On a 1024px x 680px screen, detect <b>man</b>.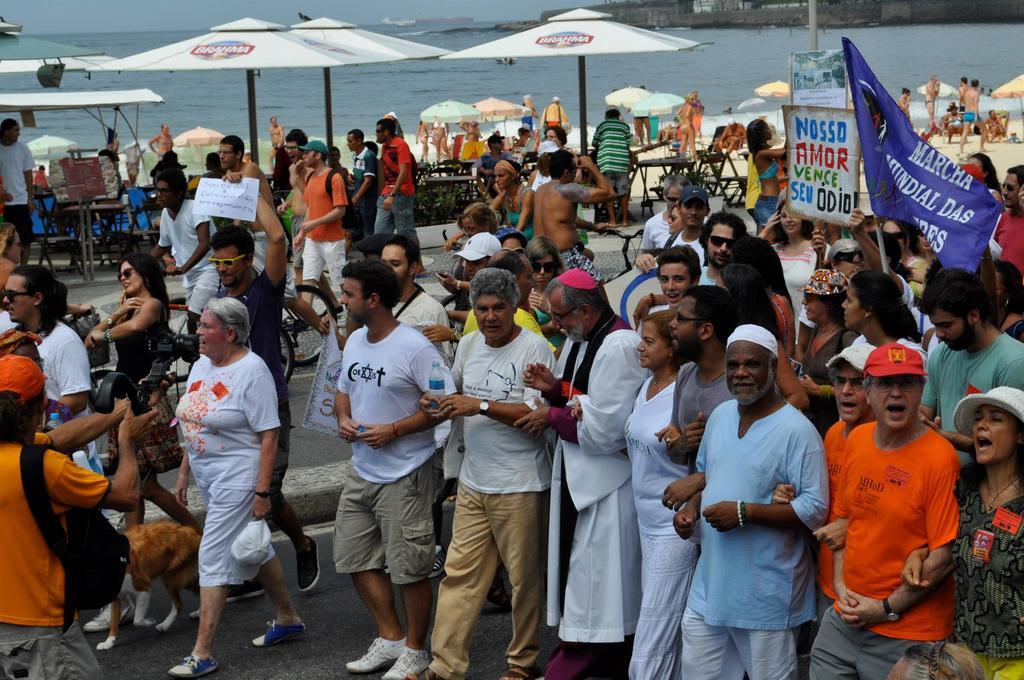
771, 337, 881, 627.
